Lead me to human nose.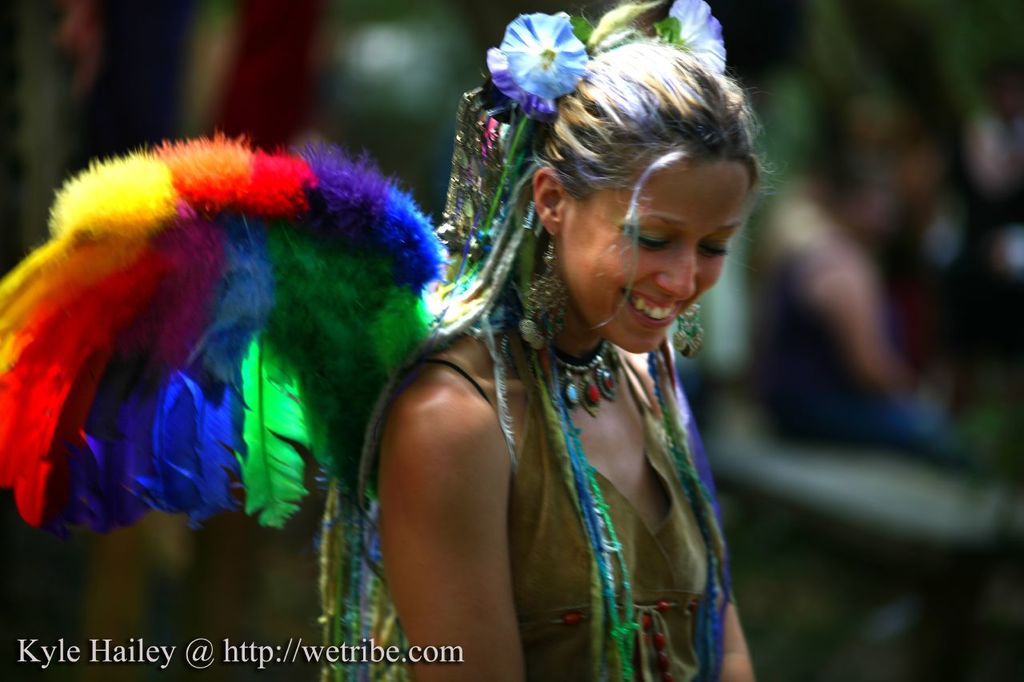
Lead to box(651, 236, 700, 308).
